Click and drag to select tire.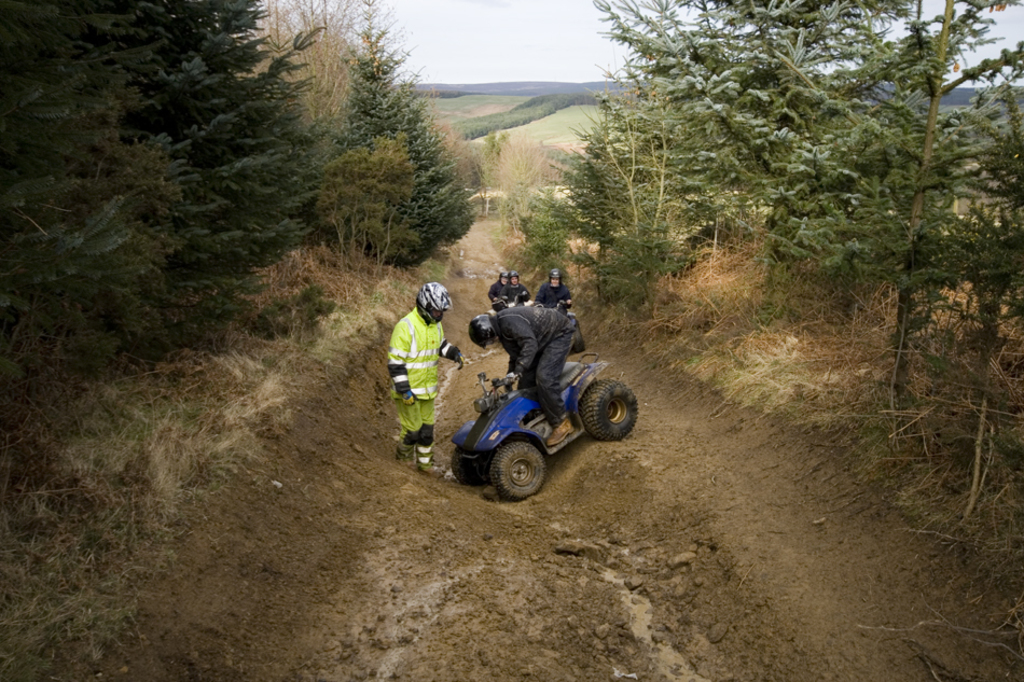
Selection: 454:446:490:483.
